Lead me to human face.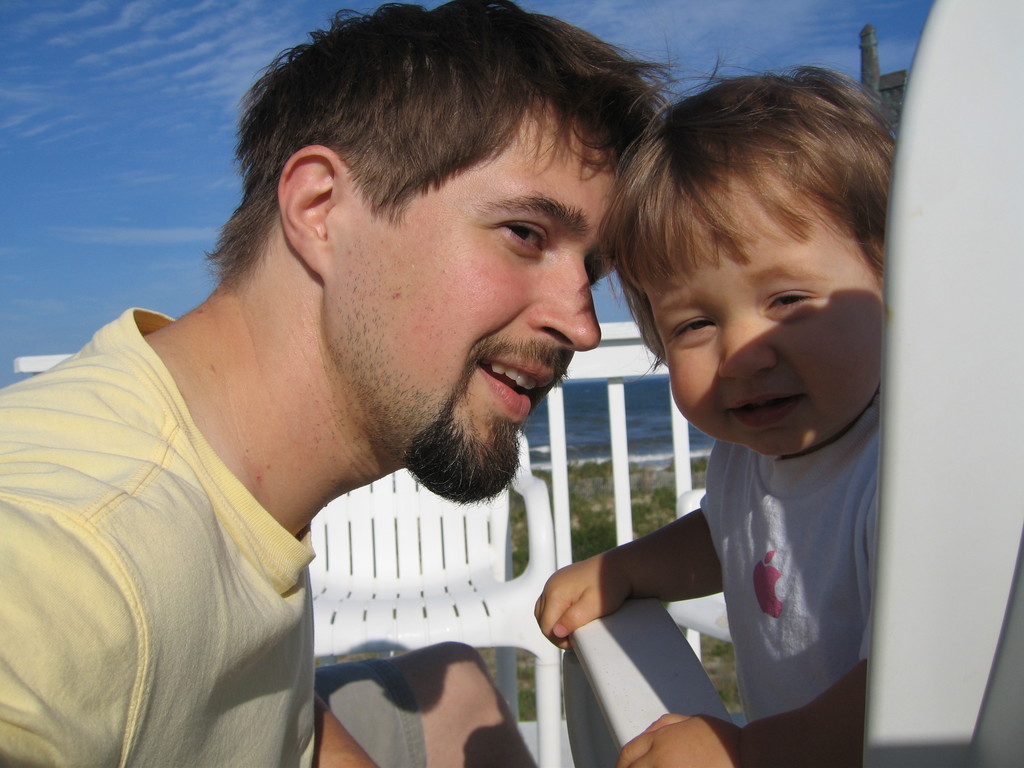
Lead to [666, 246, 886, 458].
